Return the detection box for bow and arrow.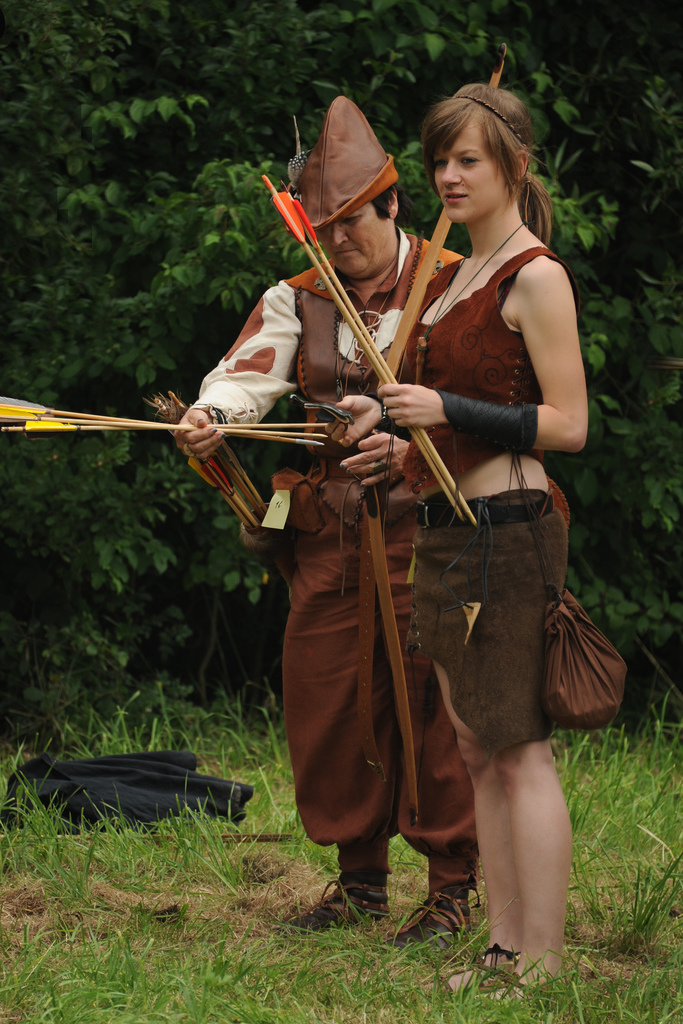
{"x1": 0, "y1": 397, "x2": 338, "y2": 454}.
